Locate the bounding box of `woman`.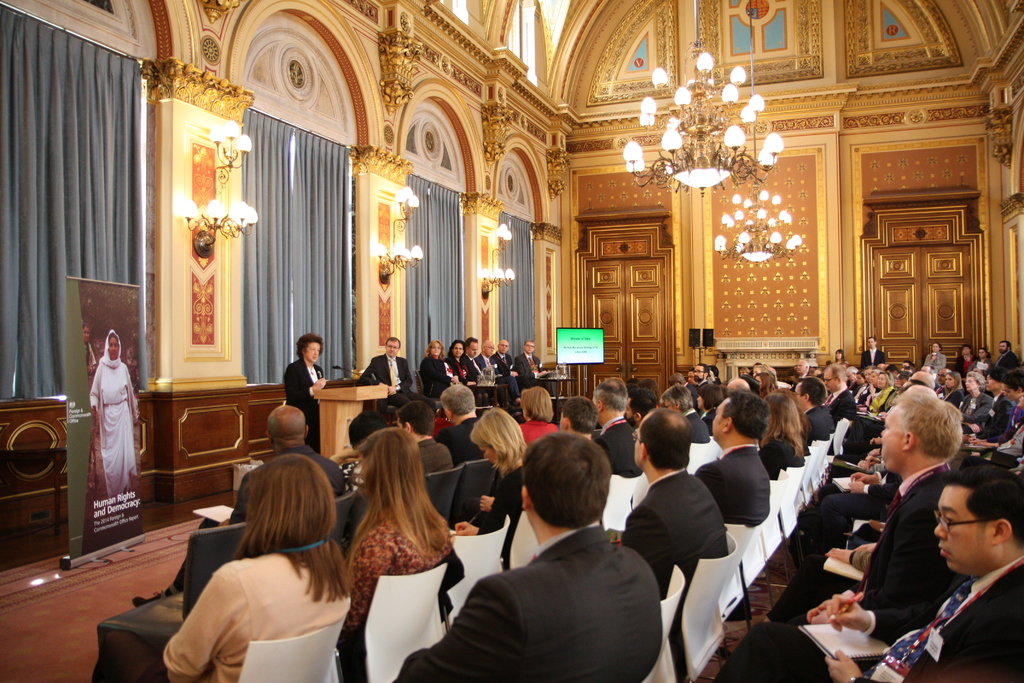
Bounding box: locate(837, 349, 849, 364).
